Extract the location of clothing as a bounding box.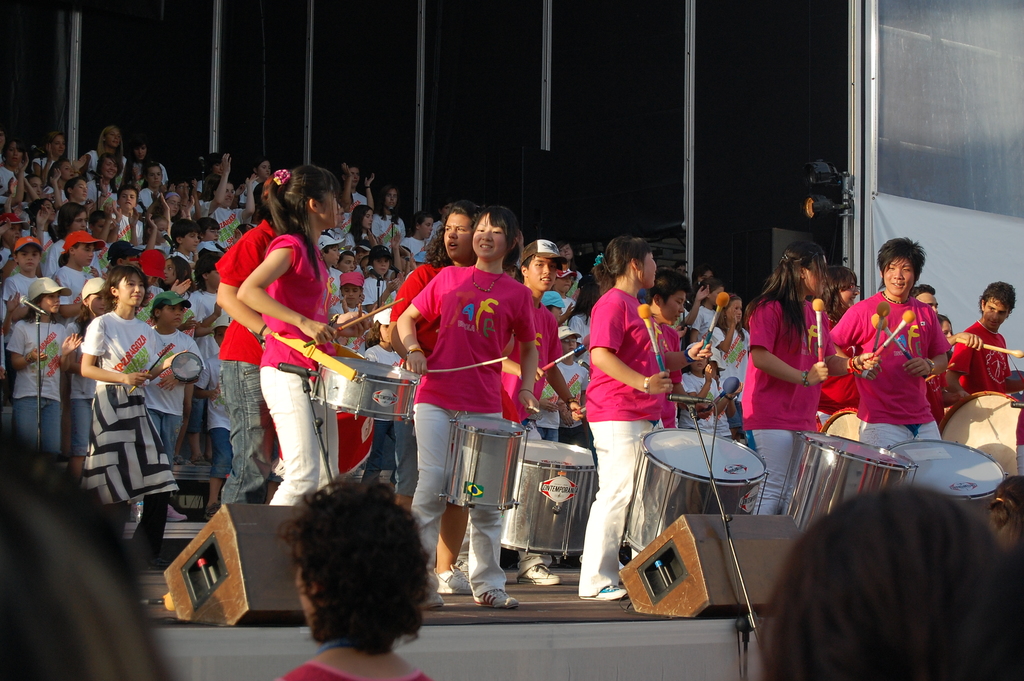
rect(260, 232, 345, 505).
